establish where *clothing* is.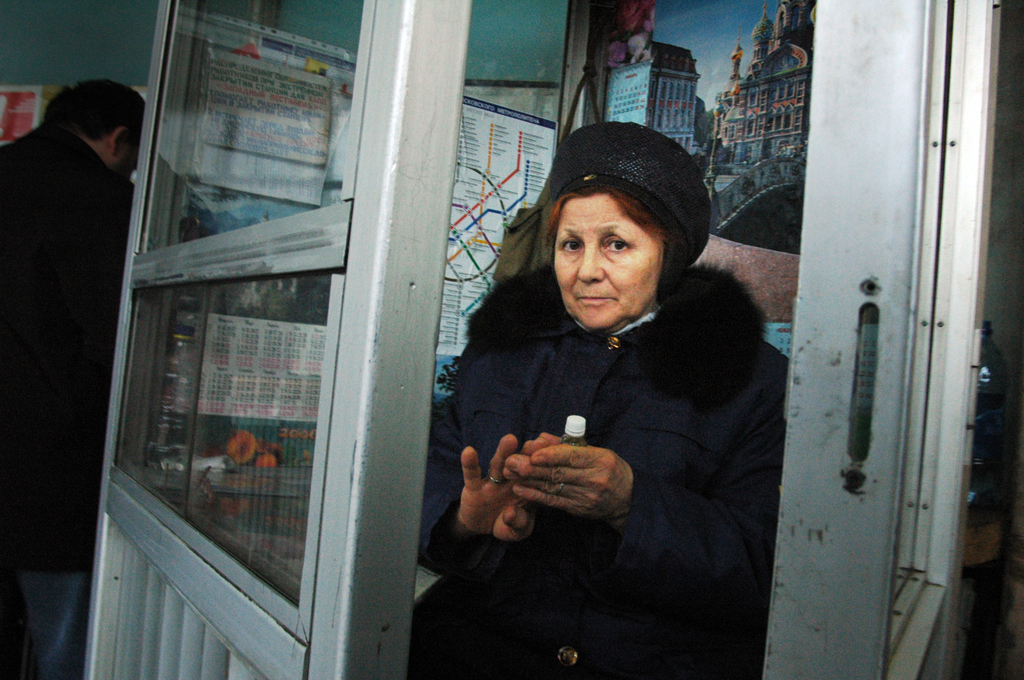
Established at 0/117/127/679.
